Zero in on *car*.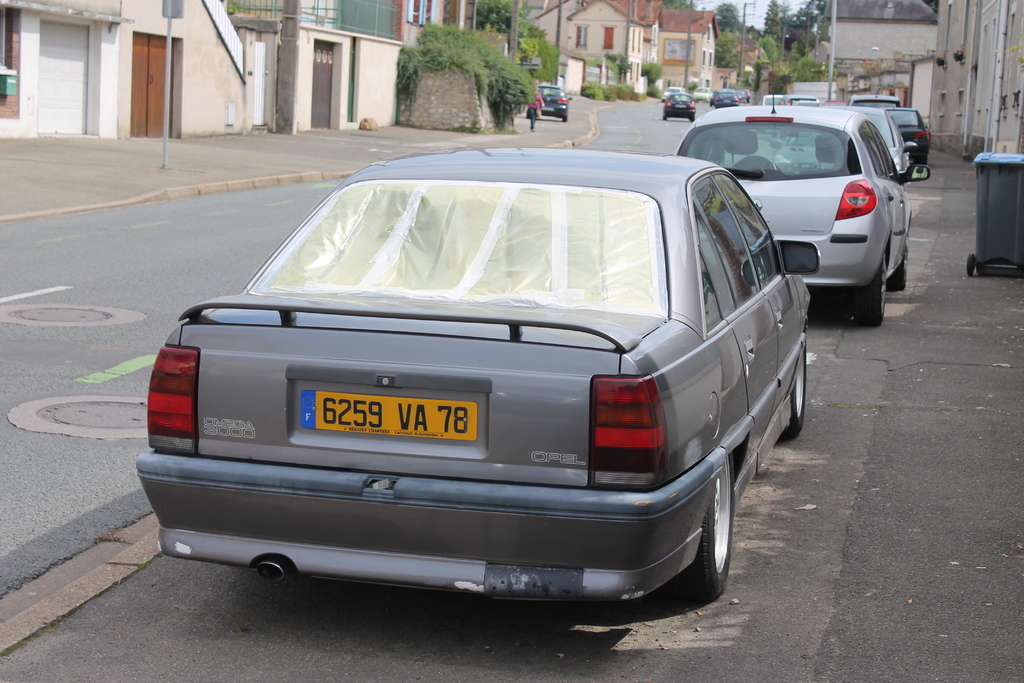
Zeroed in: (524, 80, 573, 120).
